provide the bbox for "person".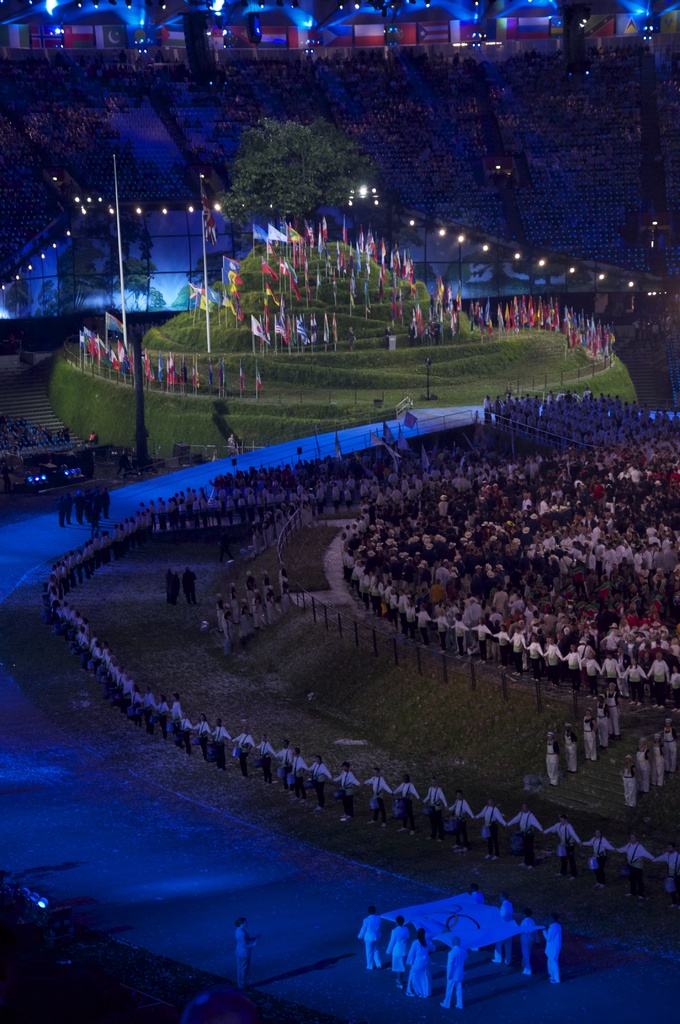
bbox=(448, 938, 469, 1011).
